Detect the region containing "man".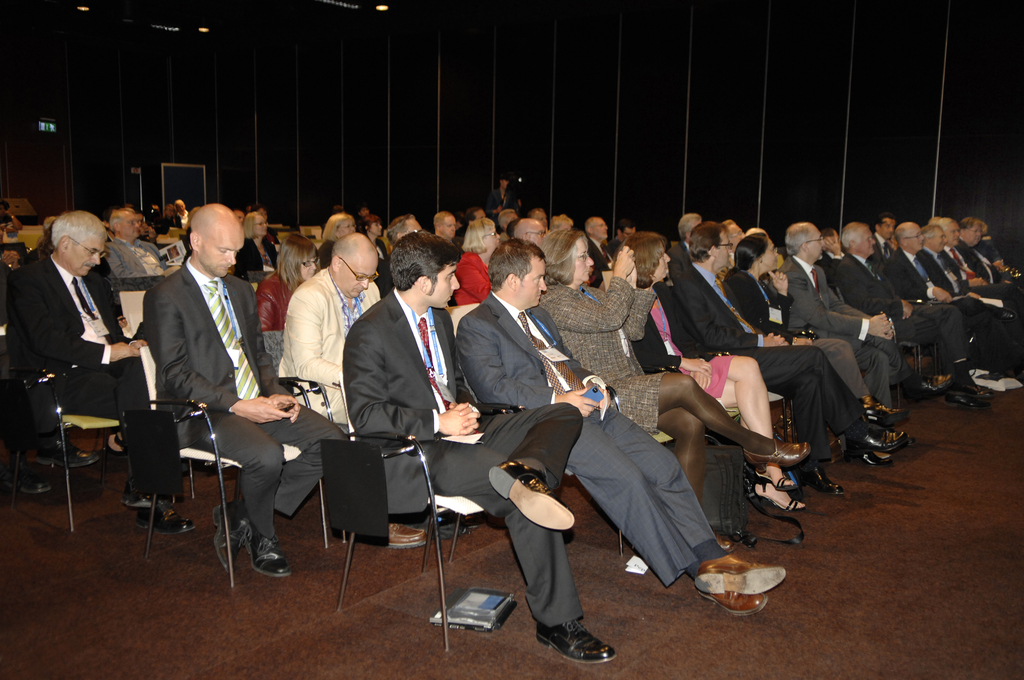
{"x1": 458, "y1": 209, "x2": 486, "y2": 229}.
